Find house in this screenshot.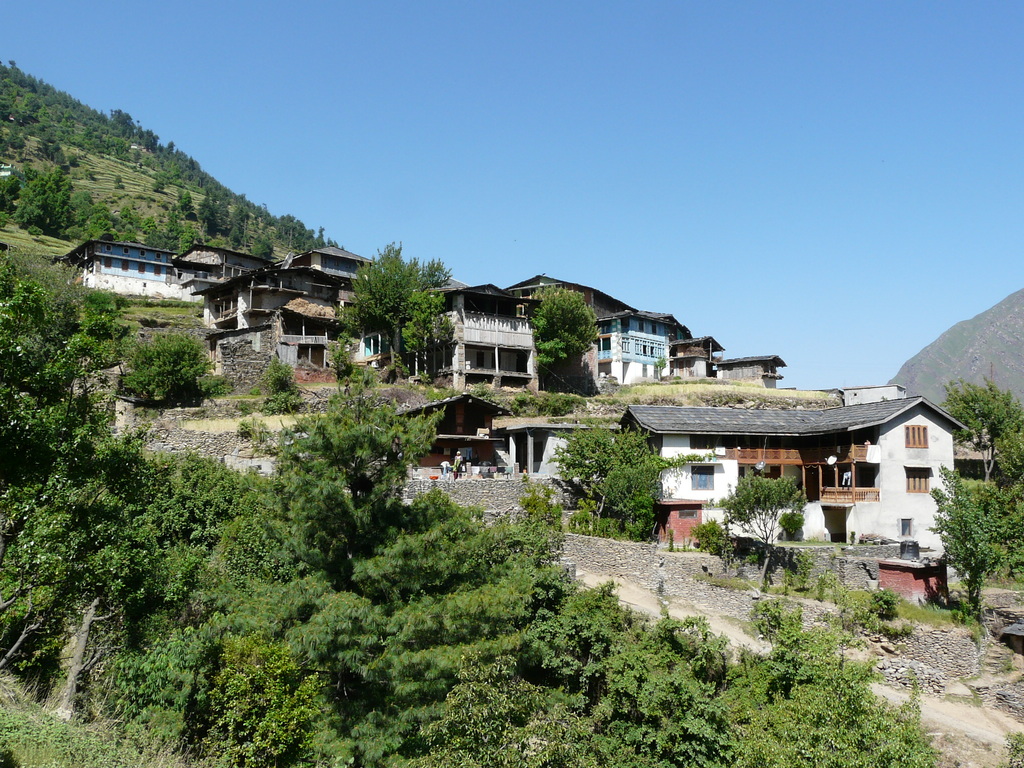
The bounding box for house is locate(666, 332, 717, 384).
